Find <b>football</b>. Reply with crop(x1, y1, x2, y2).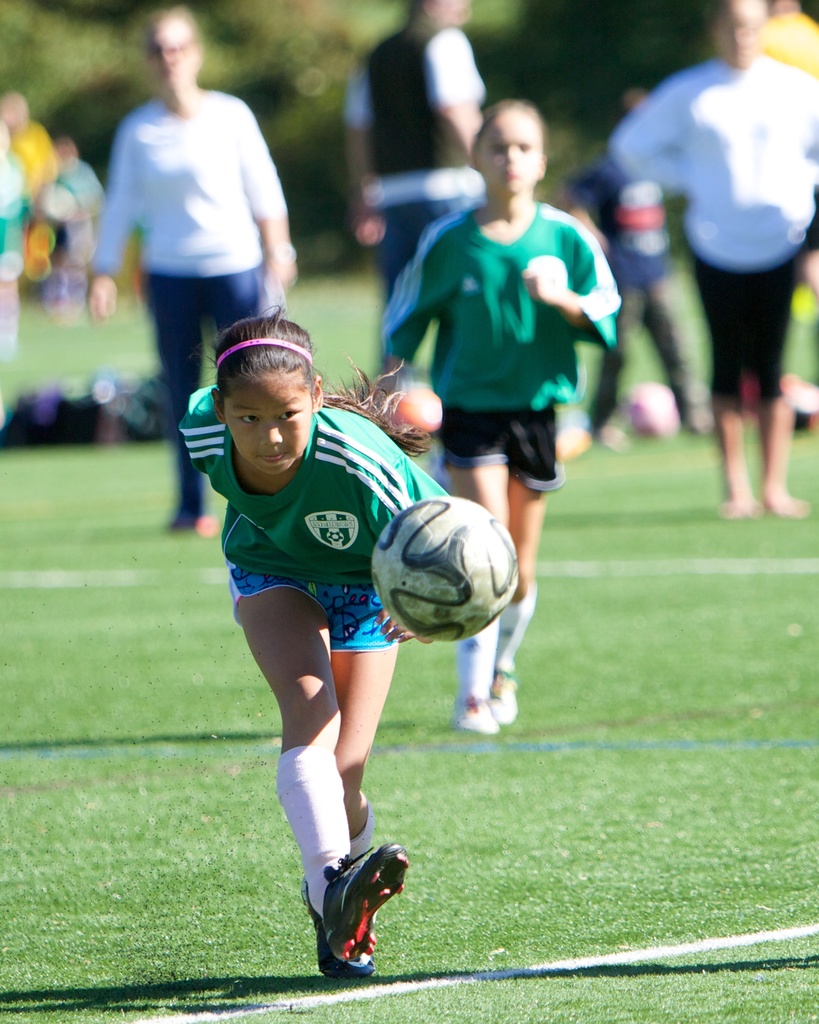
crop(366, 491, 518, 641).
